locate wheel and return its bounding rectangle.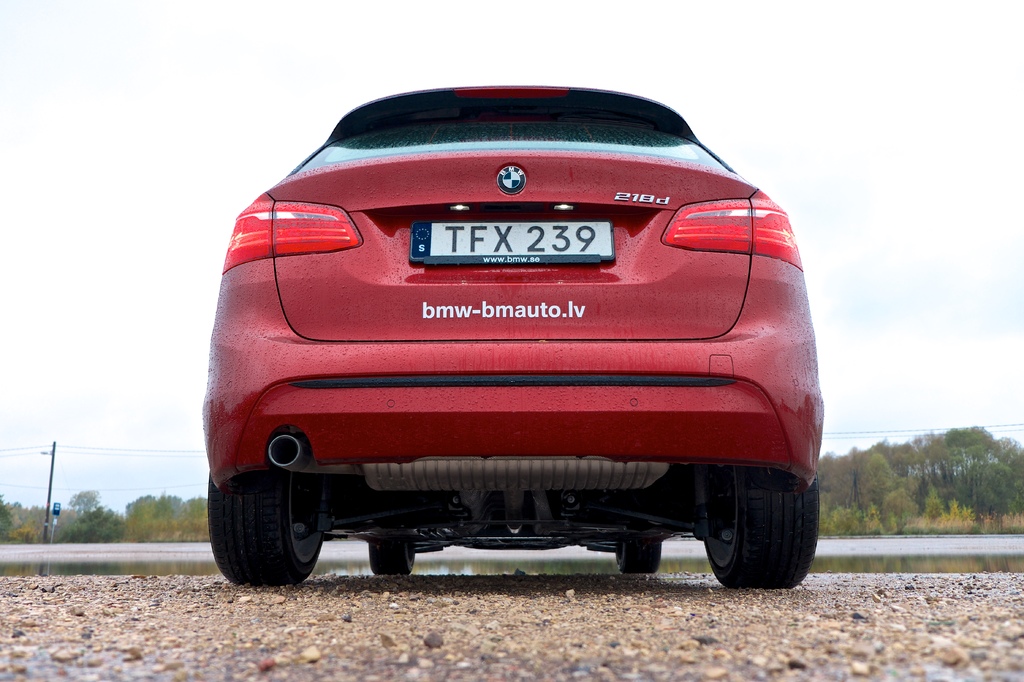
pyautogui.locateOnScreen(367, 533, 419, 577).
